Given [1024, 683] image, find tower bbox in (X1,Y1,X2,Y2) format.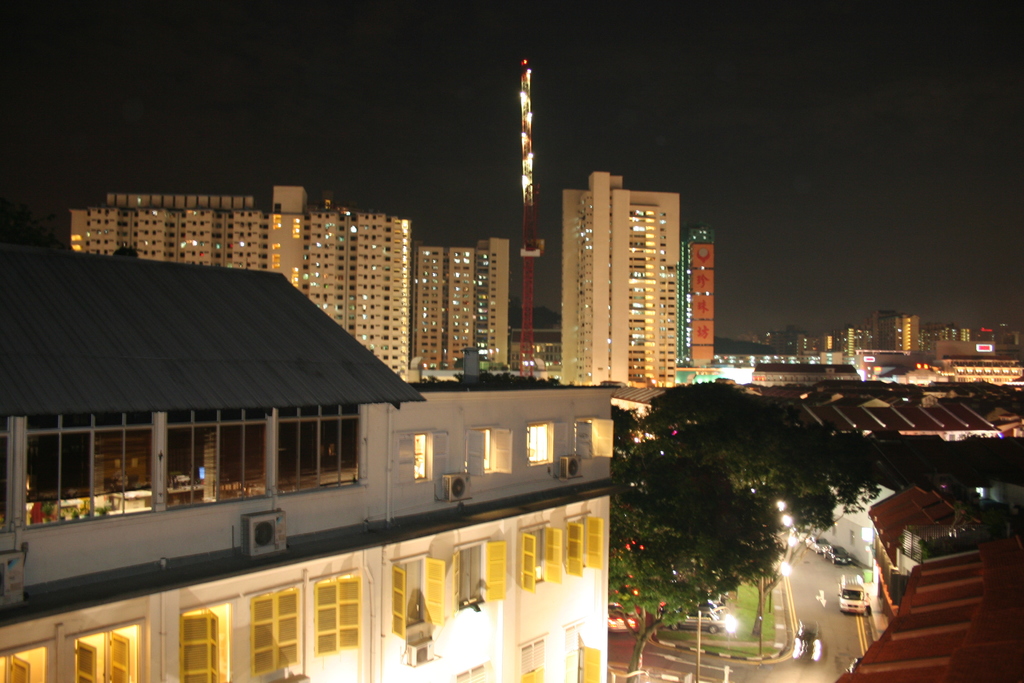
(446,247,472,374).
